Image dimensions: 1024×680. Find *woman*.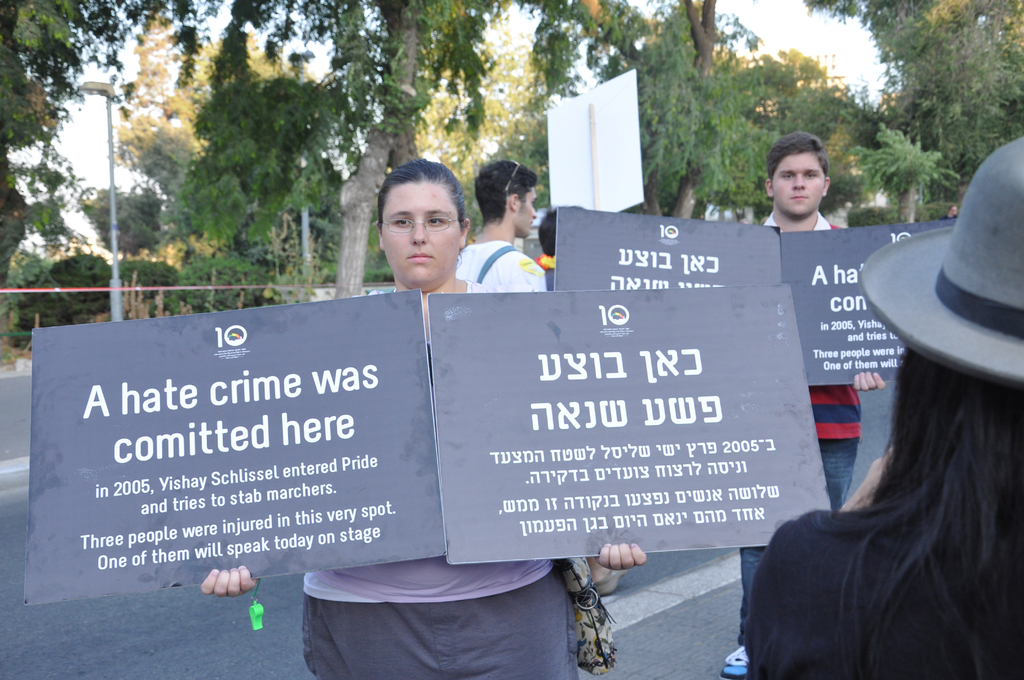
{"x1": 193, "y1": 161, "x2": 651, "y2": 679}.
